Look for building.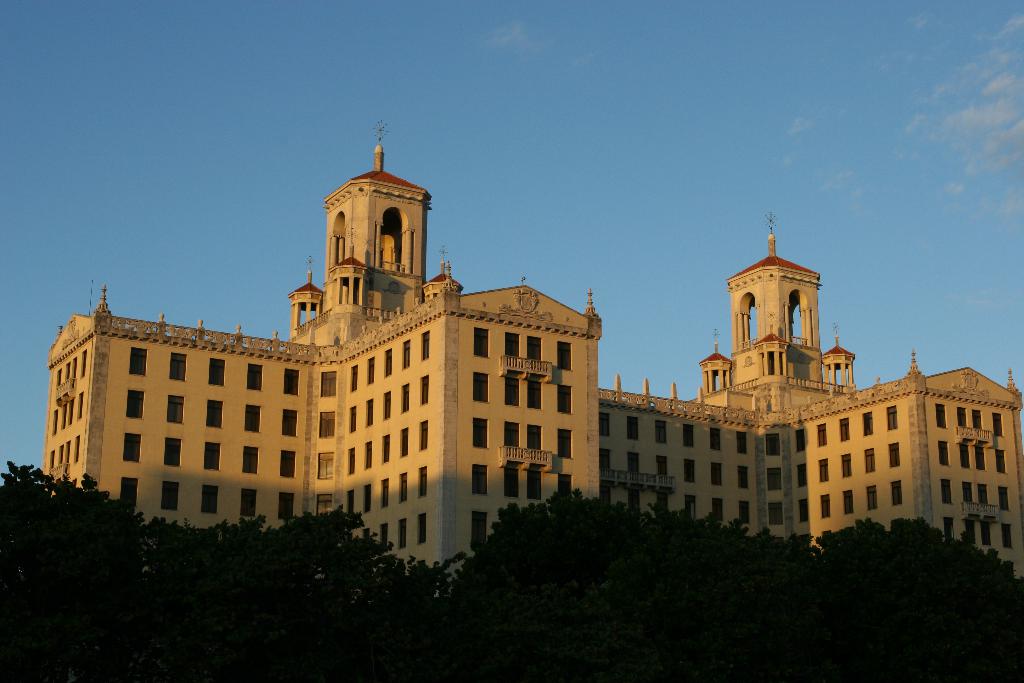
Found: detection(43, 120, 1023, 593).
